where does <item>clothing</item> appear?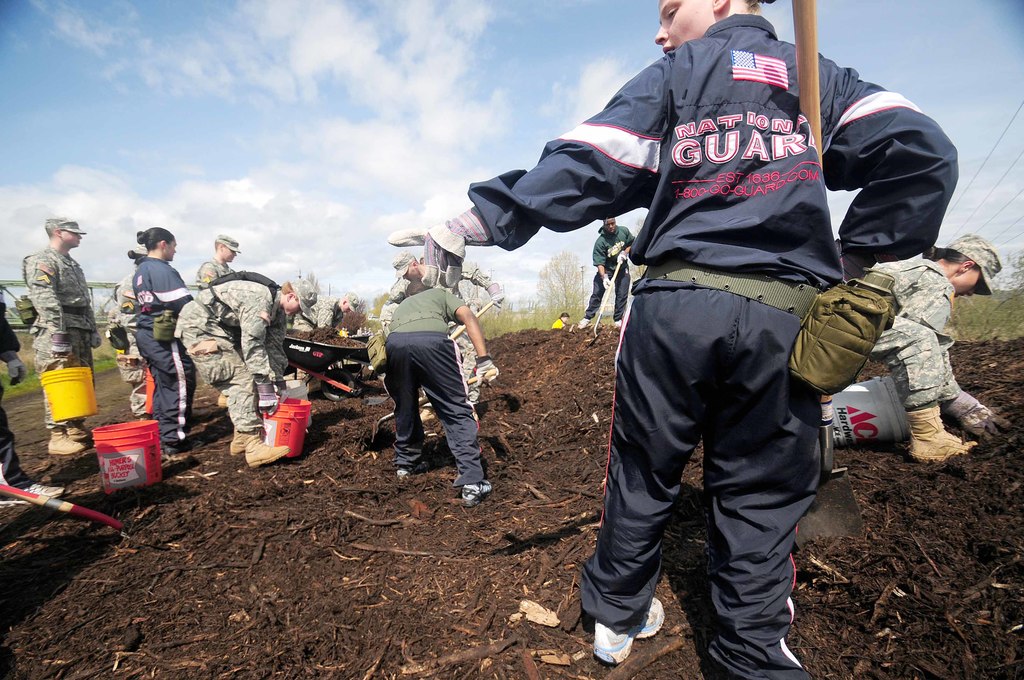
Appears at (868,250,961,405).
